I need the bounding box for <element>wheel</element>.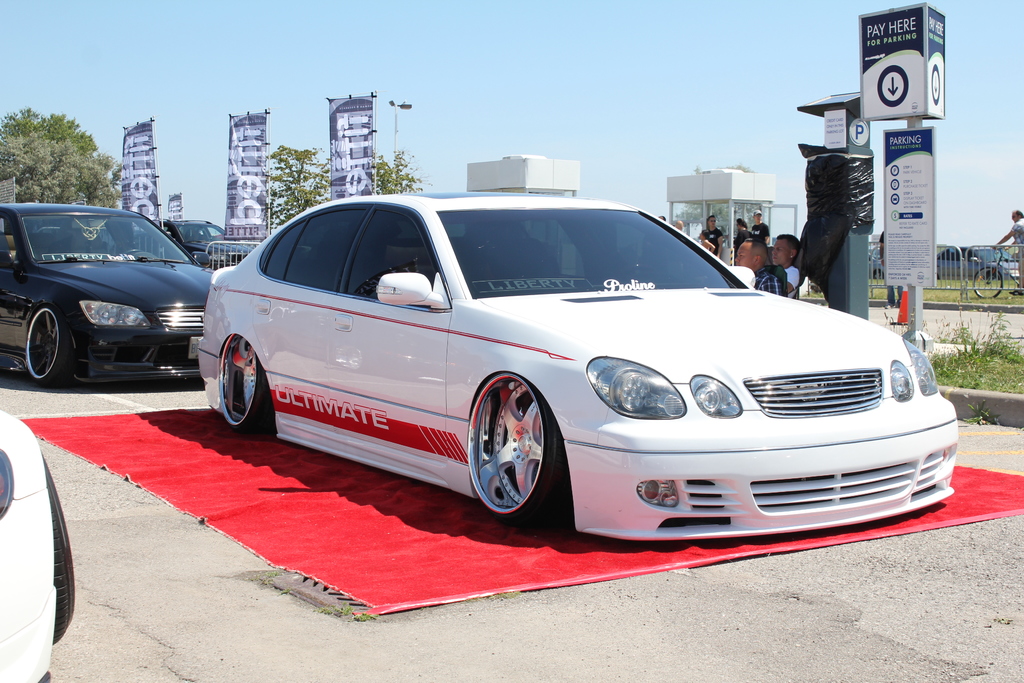
Here it is: locate(968, 265, 1006, 300).
